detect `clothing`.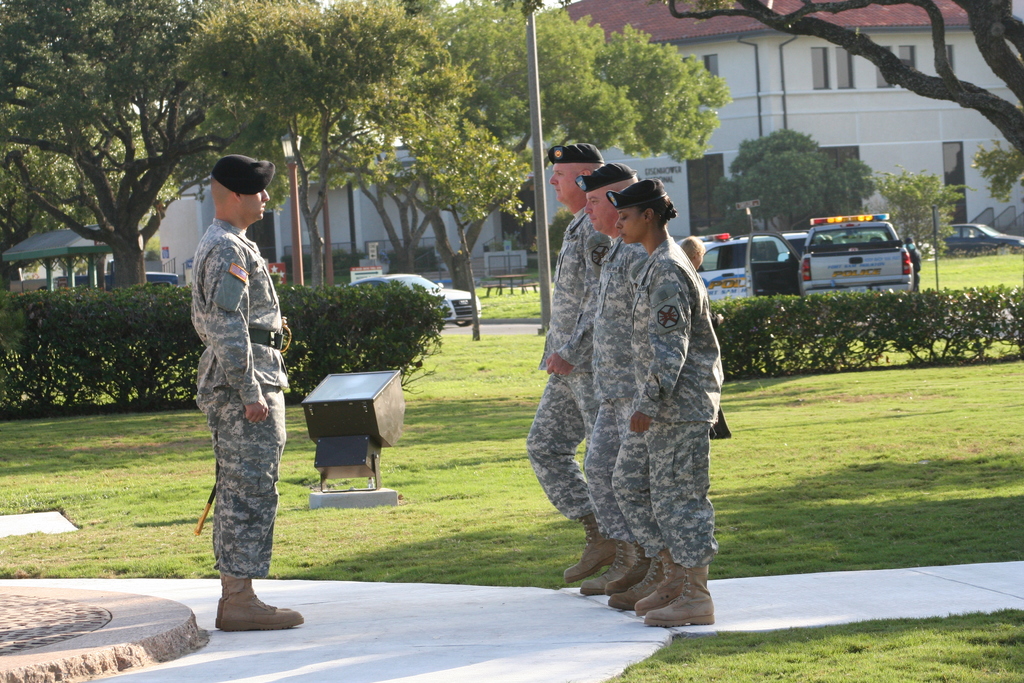
Detected at [left=905, top=243, right=924, bottom=290].
